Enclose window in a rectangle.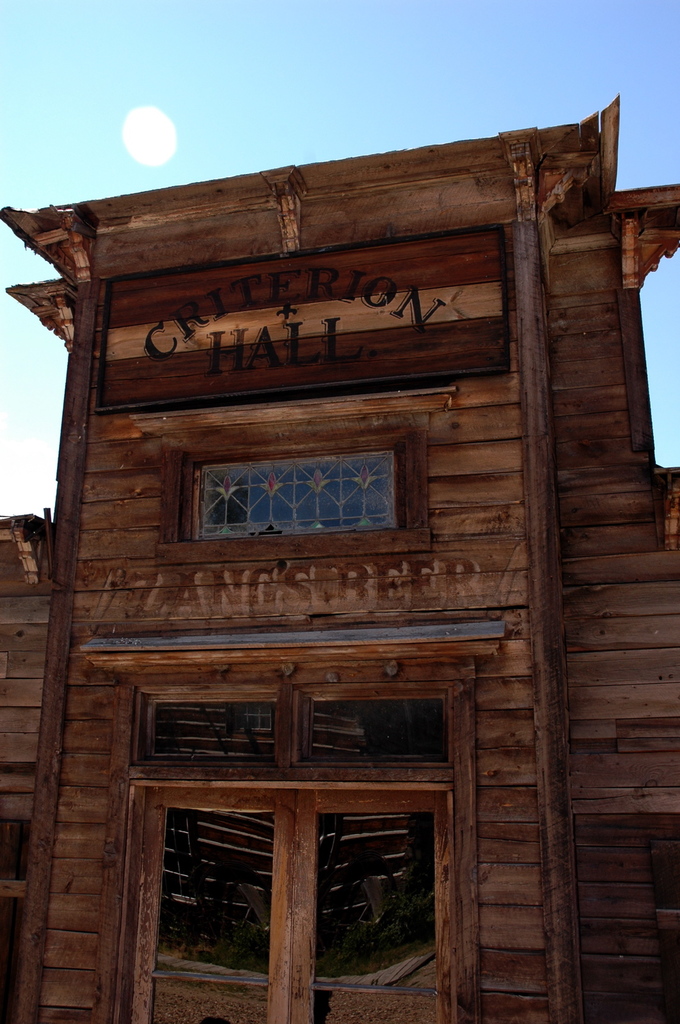
bbox(177, 426, 426, 533).
